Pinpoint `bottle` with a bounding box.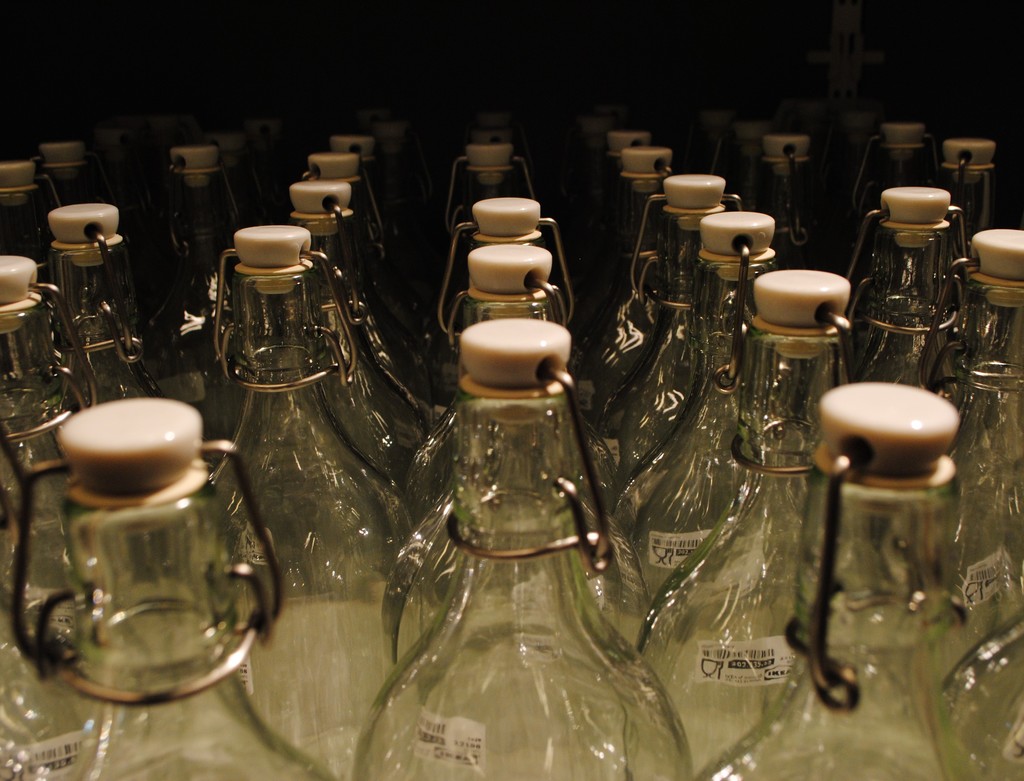
(45, 201, 163, 397).
